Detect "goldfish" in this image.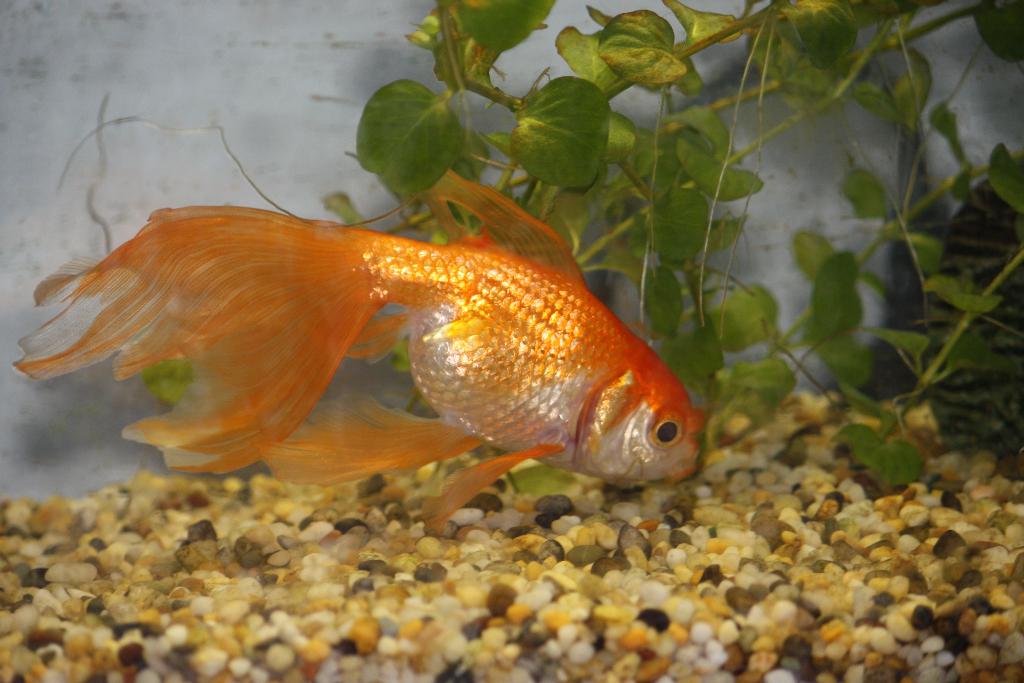
Detection: box(19, 179, 705, 531).
